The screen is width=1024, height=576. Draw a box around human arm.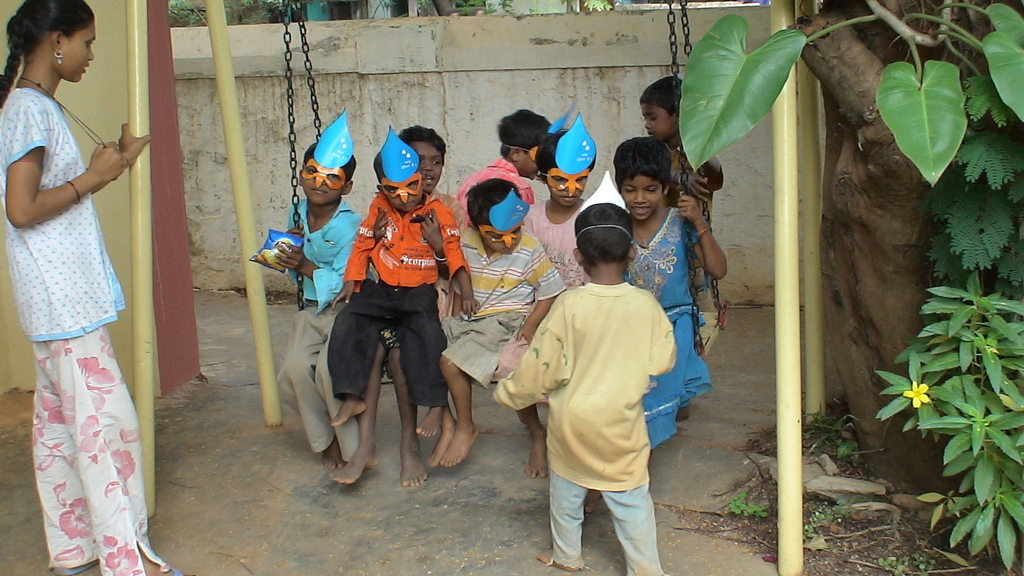
(left=372, top=207, right=387, bottom=254).
